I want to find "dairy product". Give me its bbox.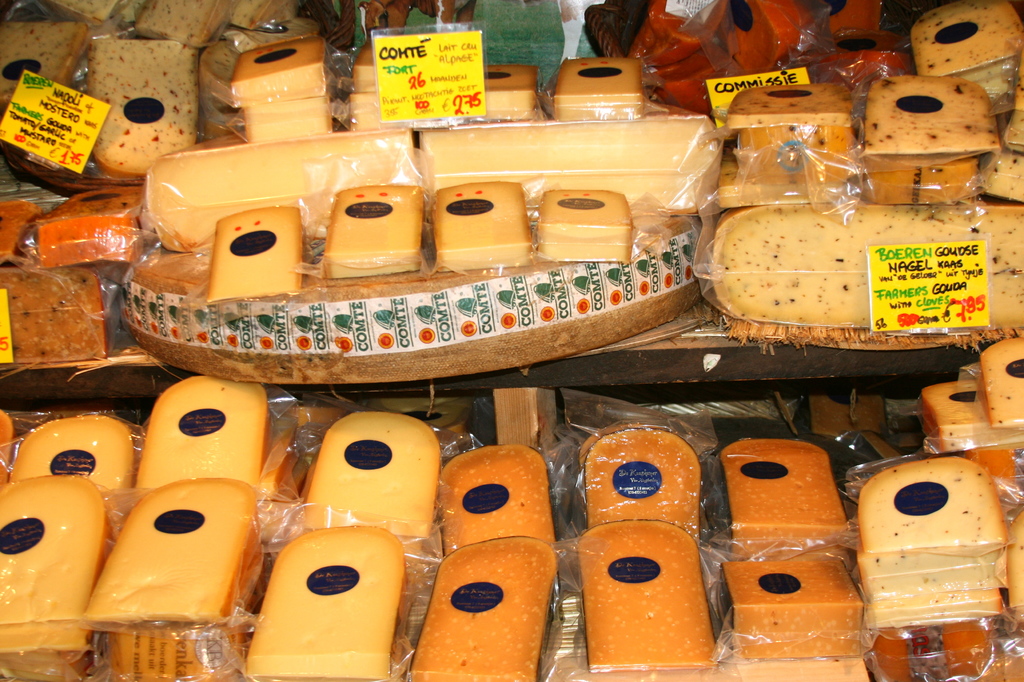
(43, 0, 124, 30).
